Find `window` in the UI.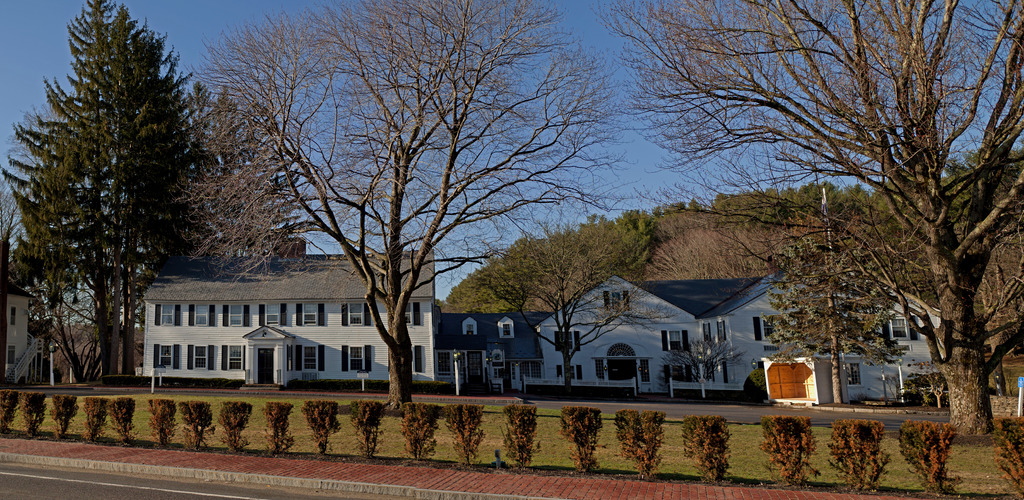
UI element at BBox(884, 317, 918, 339).
